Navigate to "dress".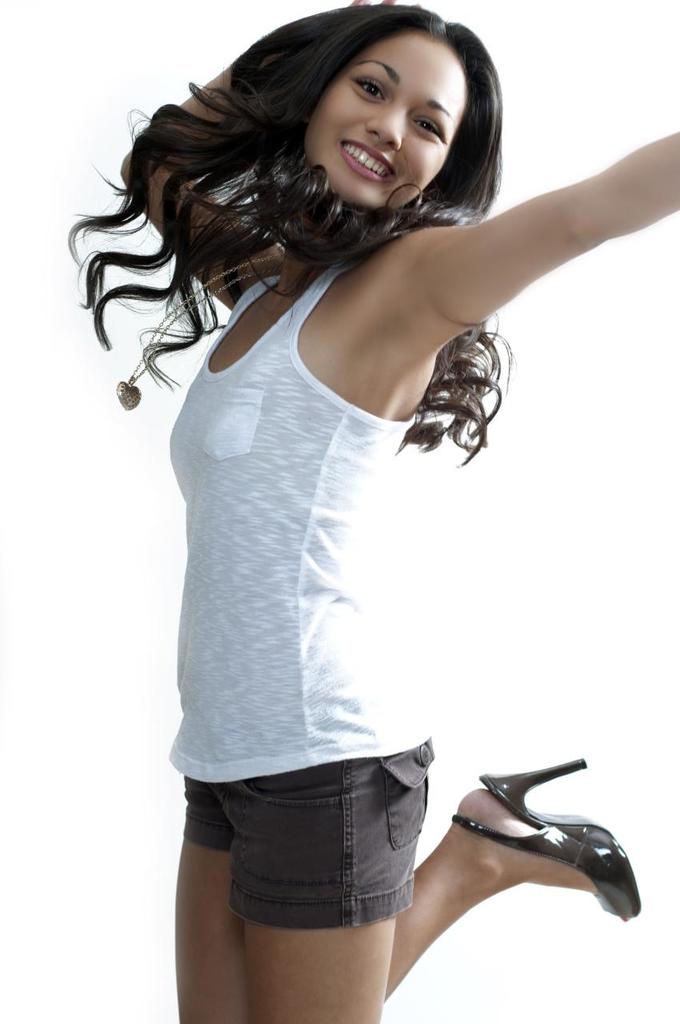
Navigation target: (166, 265, 424, 788).
